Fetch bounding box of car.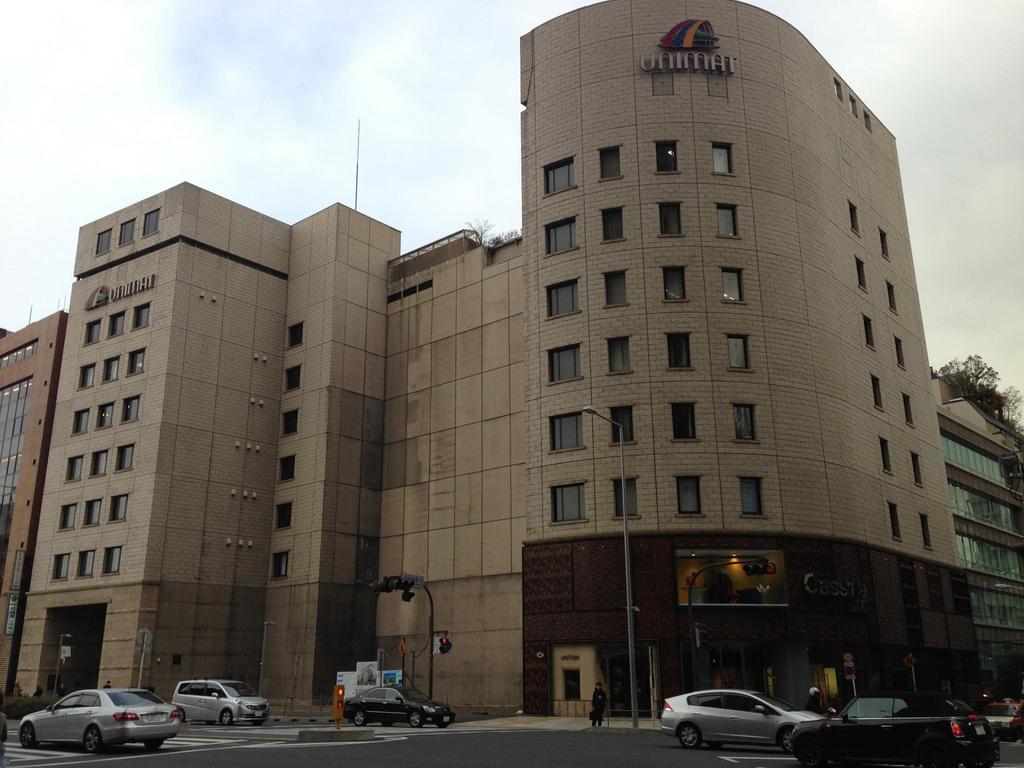
Bbox: rect(342, 687, 453, 727).
